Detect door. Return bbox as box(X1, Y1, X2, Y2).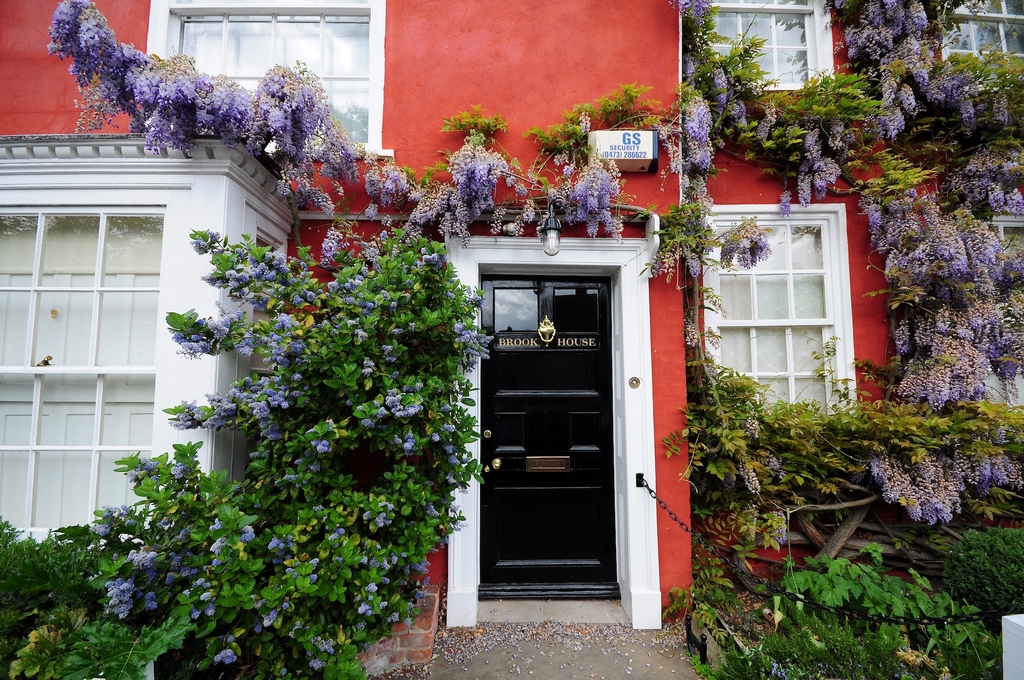
box(473, 278, 660, 642).
